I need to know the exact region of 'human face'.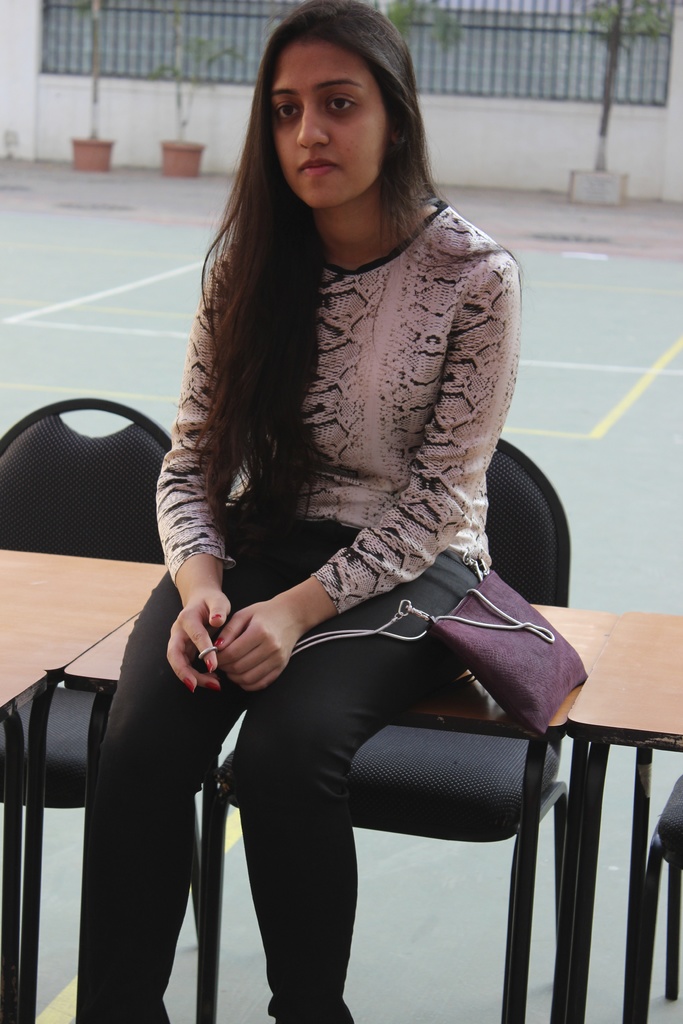
Region: <region>274, 38, 386, 209</region>.
